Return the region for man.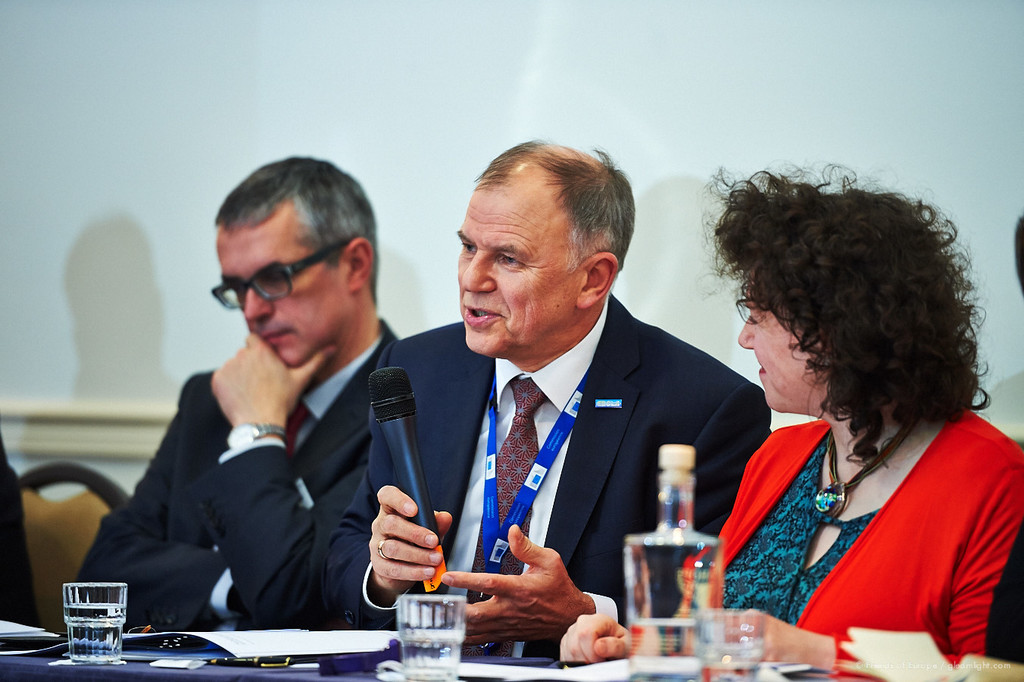
69 152 401 636.
